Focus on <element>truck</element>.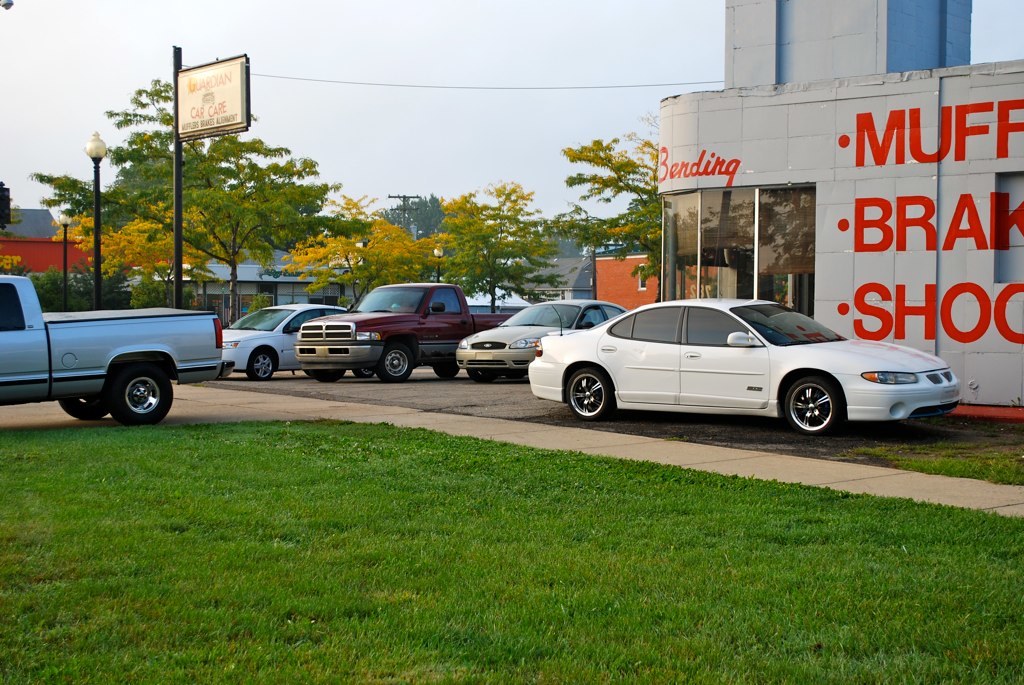
Focused at <bbox>292, 283, 505, 381</bbox>.
